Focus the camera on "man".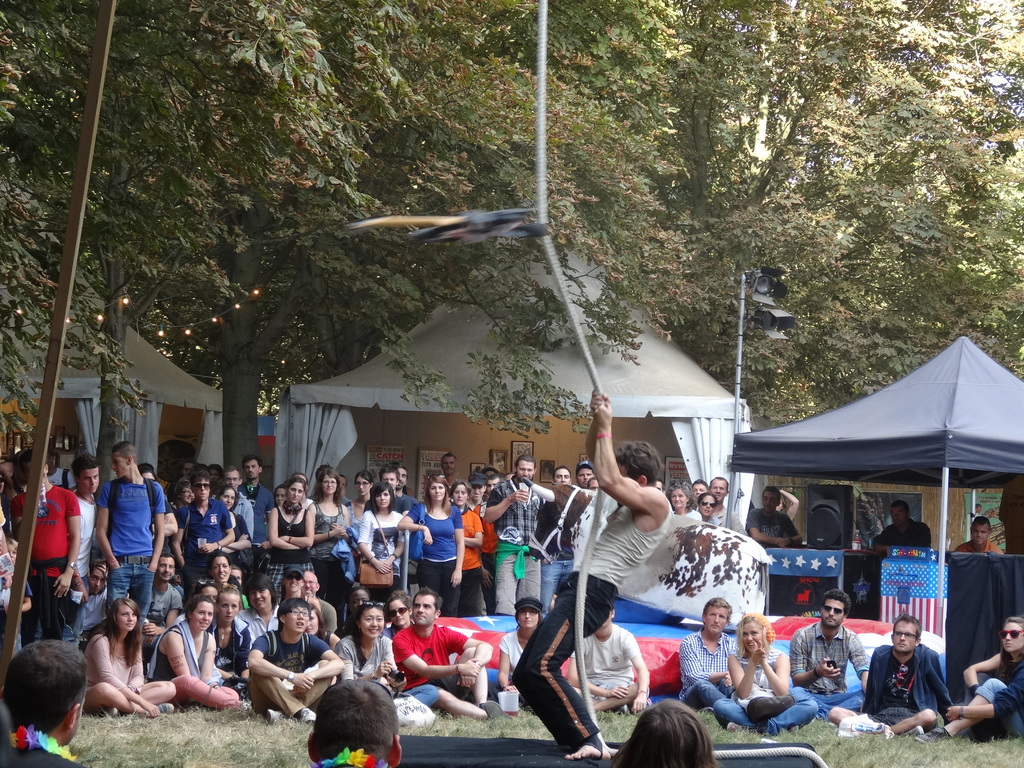
Focus region: x1=0 y1=638 x2=88 y2=767.
